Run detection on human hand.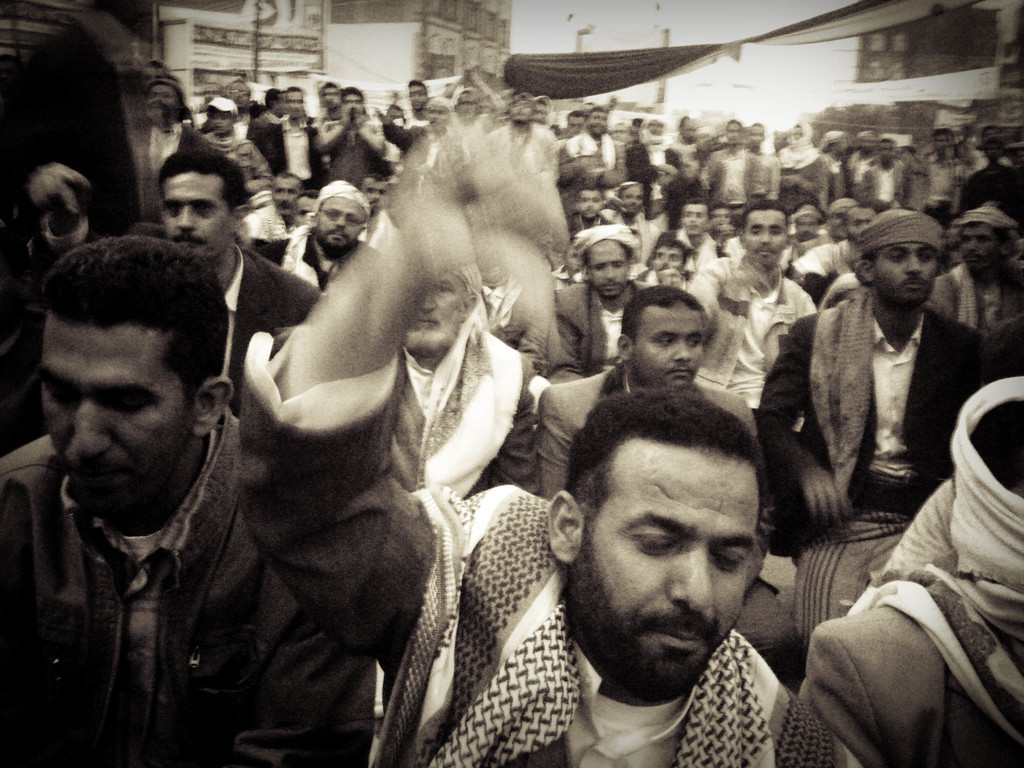
Result: (x1=29, y1=159, x2=89, y2=221).
